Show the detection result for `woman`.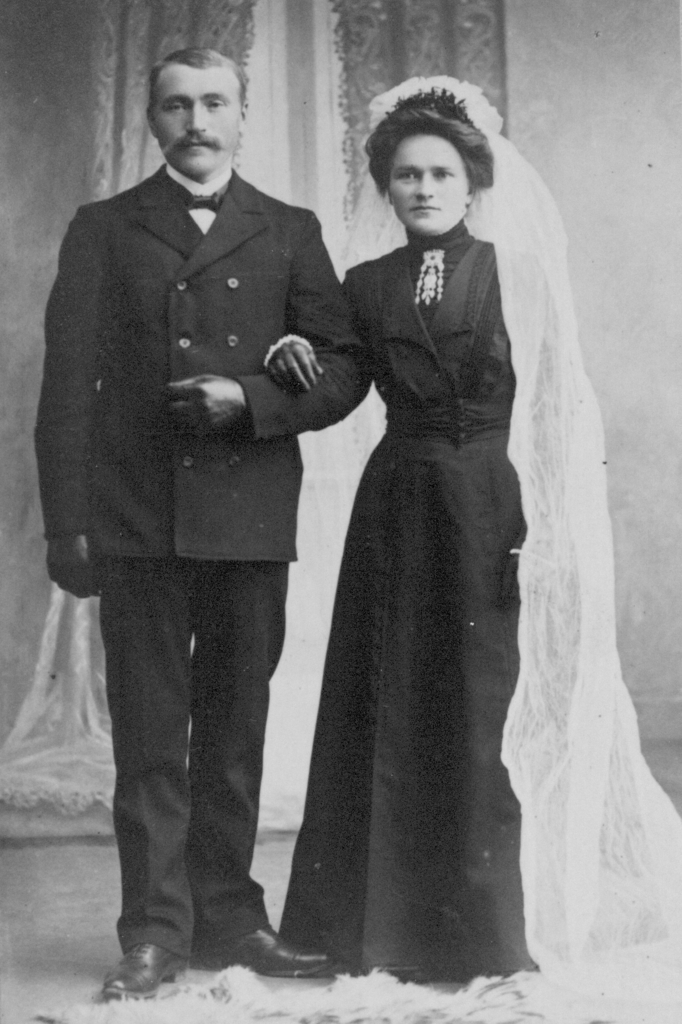
256/114/591/980.
